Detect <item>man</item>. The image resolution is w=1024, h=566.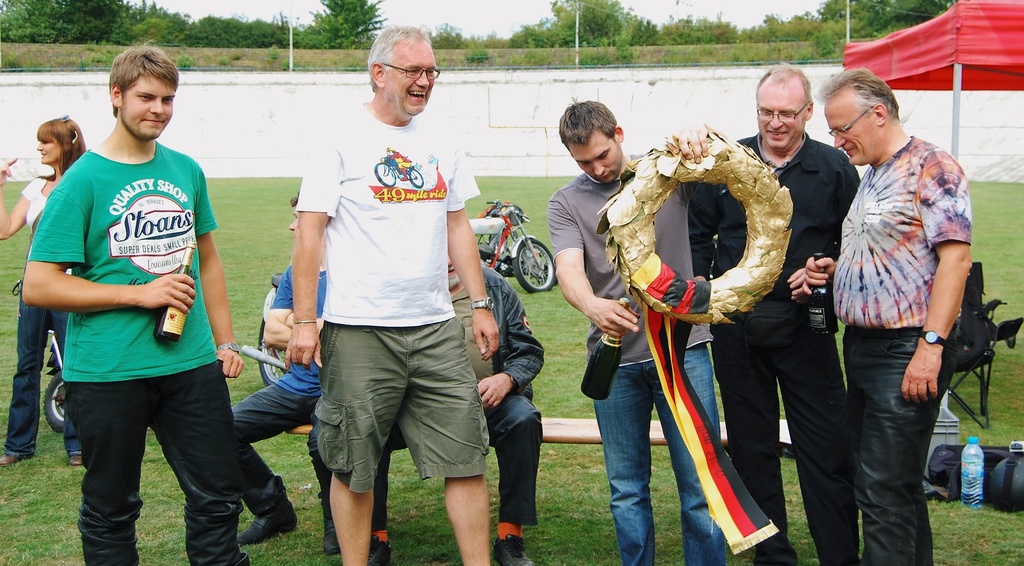
detection(684, 62, 866, 565).
